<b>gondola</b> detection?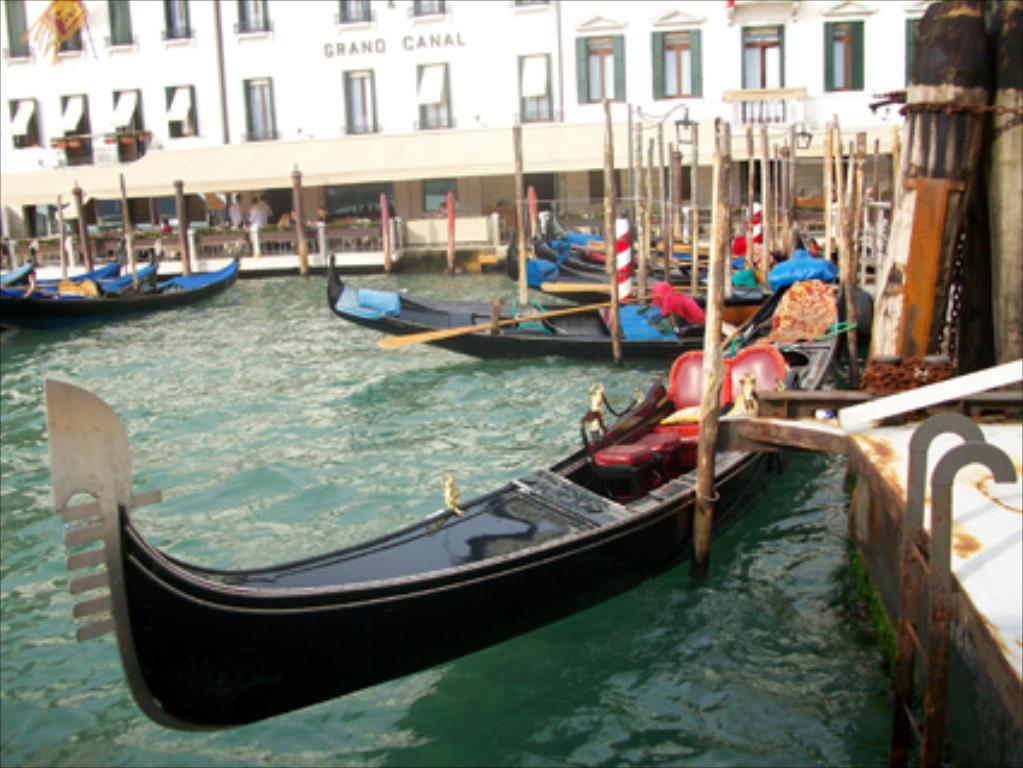
bbox=[0, 250, 241, 325]
